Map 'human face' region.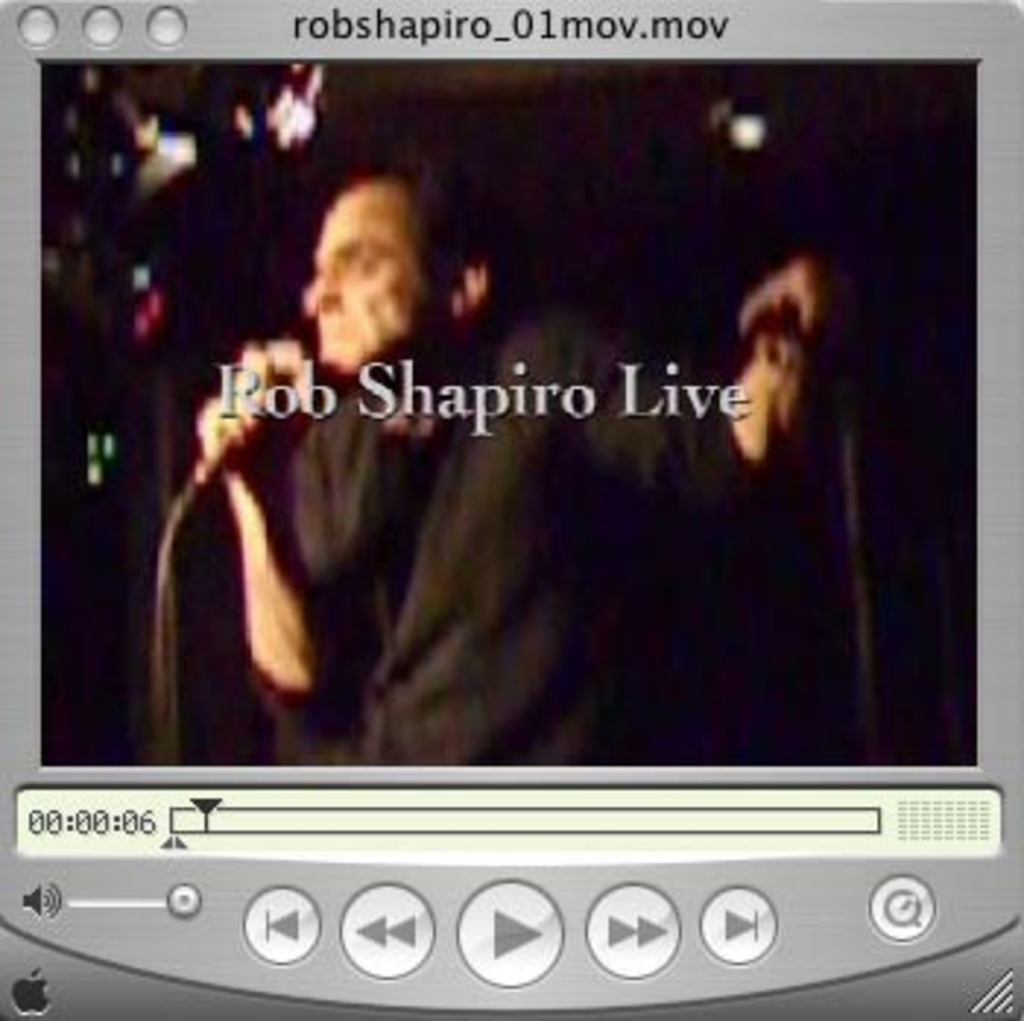
Mapped to bbox(301, 176, 430, 374).
